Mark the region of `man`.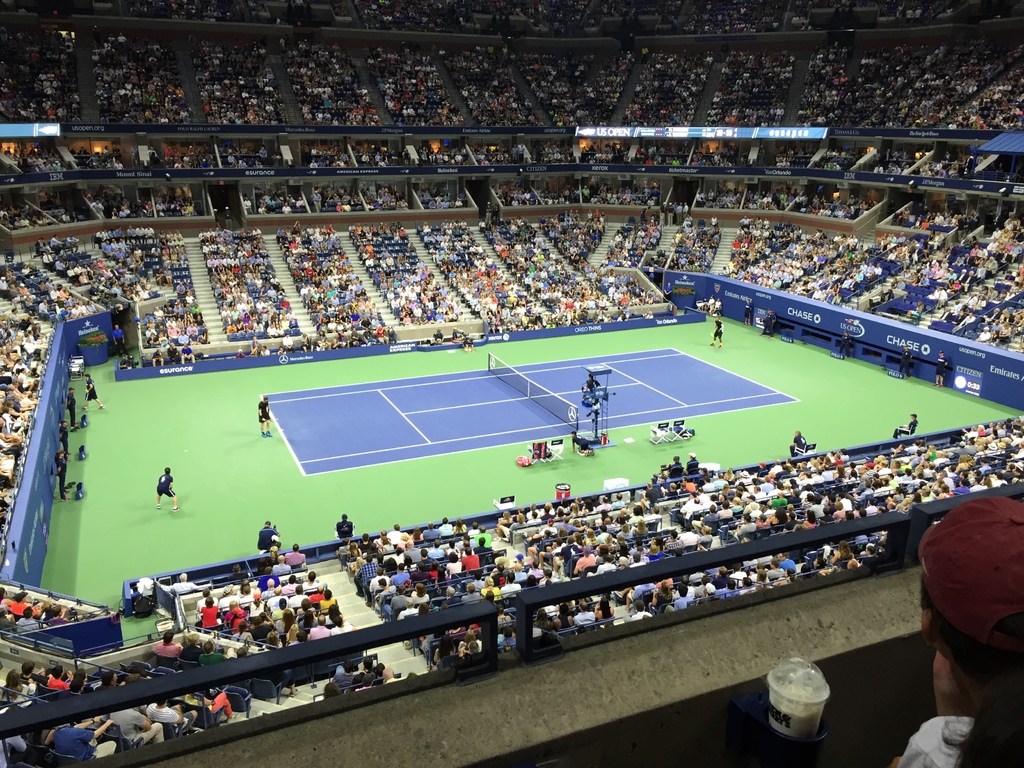
Region: x1=147, y1=697, x2=198, y2=735.
